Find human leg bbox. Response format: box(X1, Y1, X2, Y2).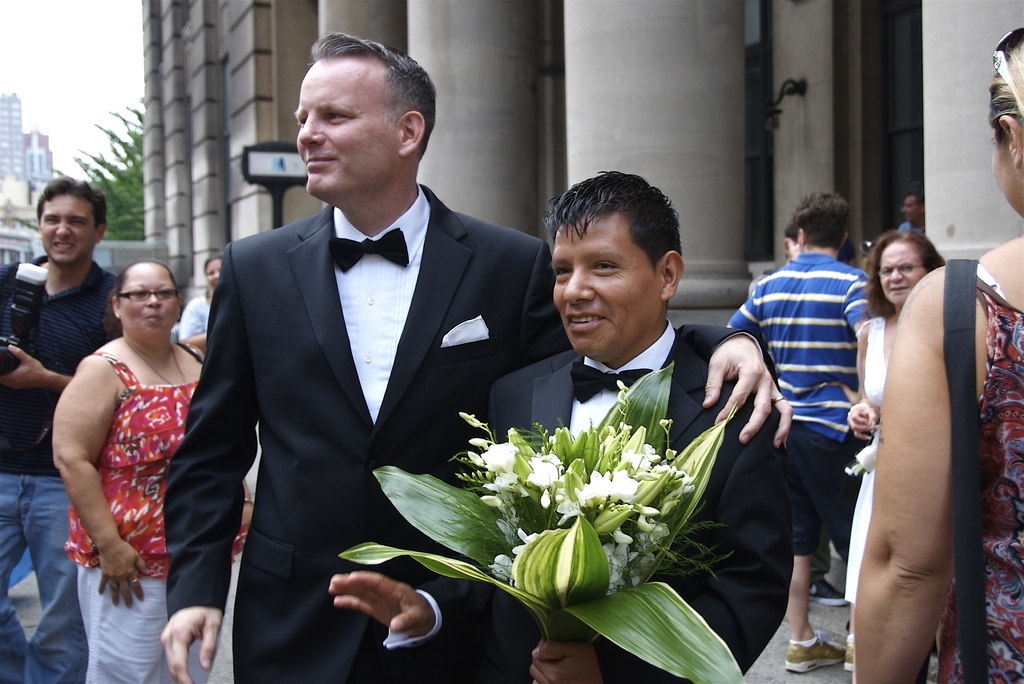
box(0, 462, 33, 598).
